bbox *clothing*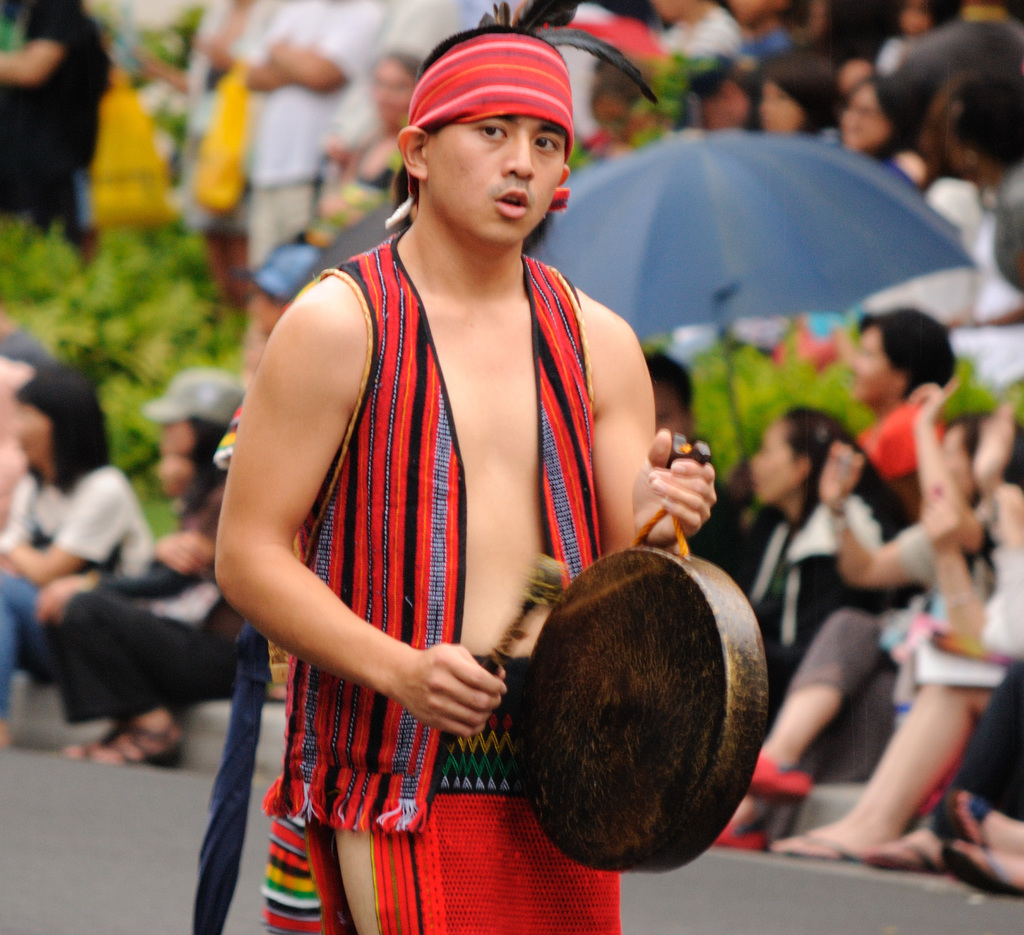
[x1=950, y1=532, x2=1023, y2=841]
